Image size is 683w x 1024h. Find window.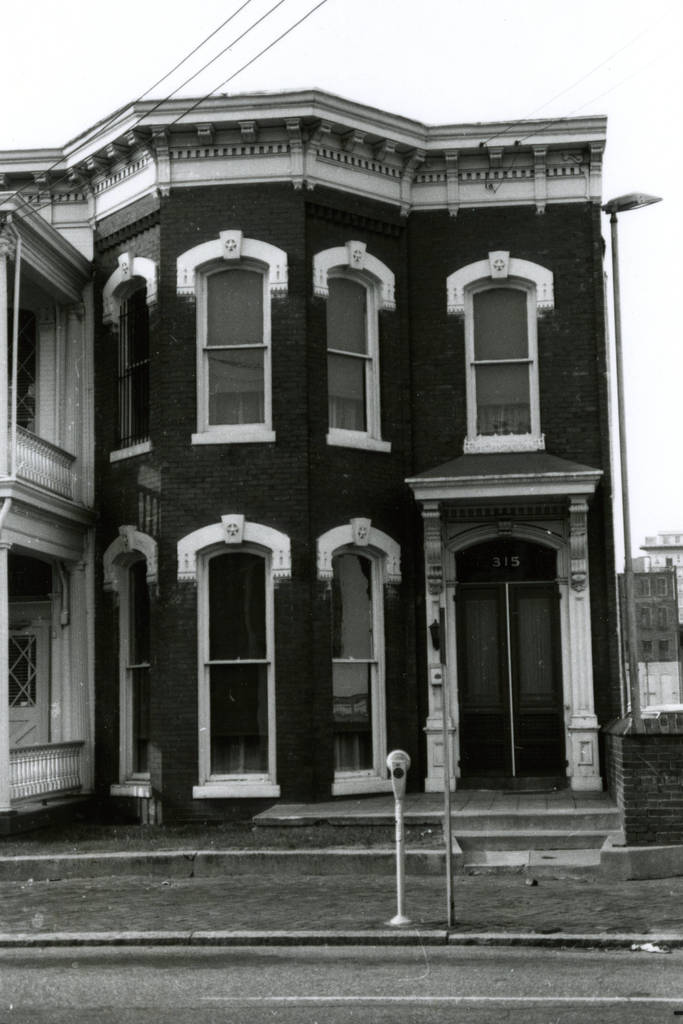
[10, 620, 50, 753].
